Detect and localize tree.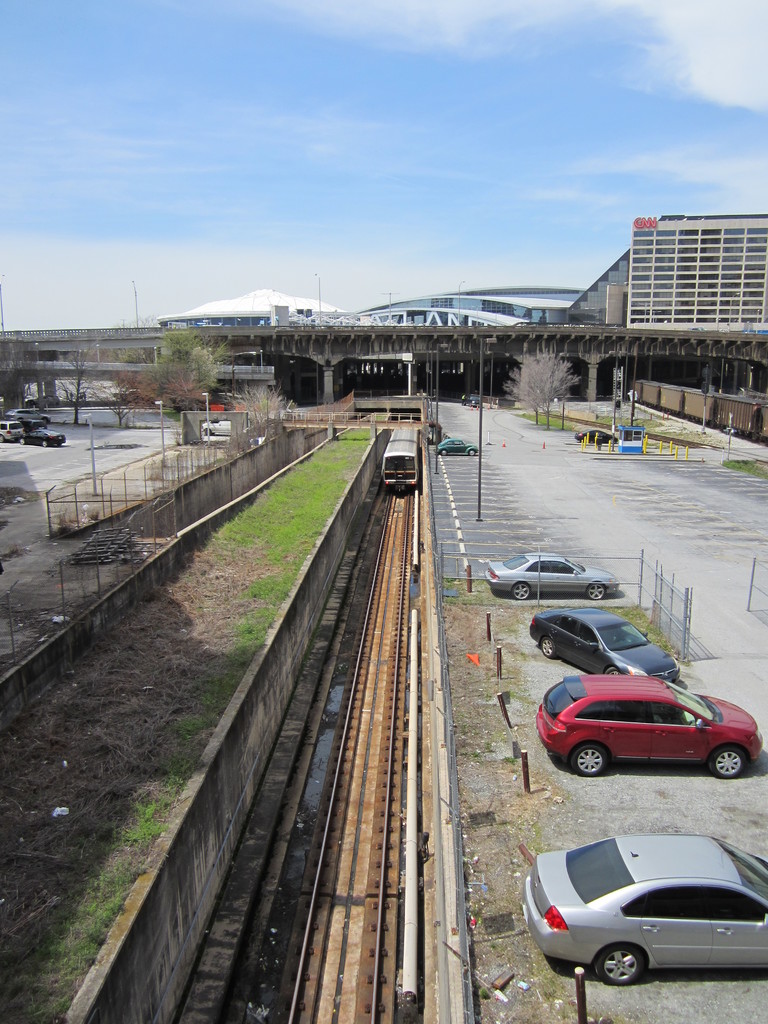
Localized at 505 348 591 435.
